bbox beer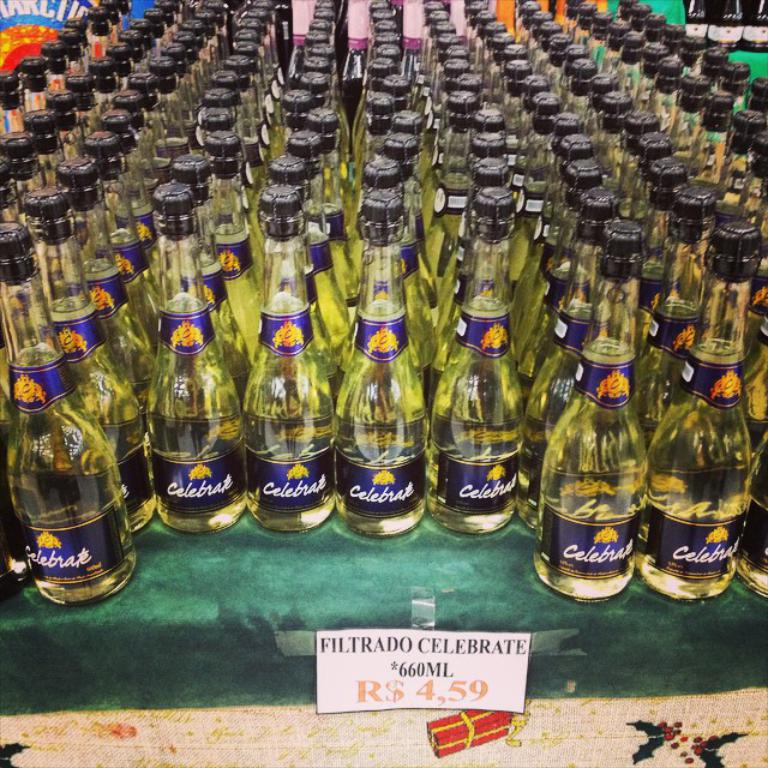
(left=439, top=90, right=486, bottom=174)
